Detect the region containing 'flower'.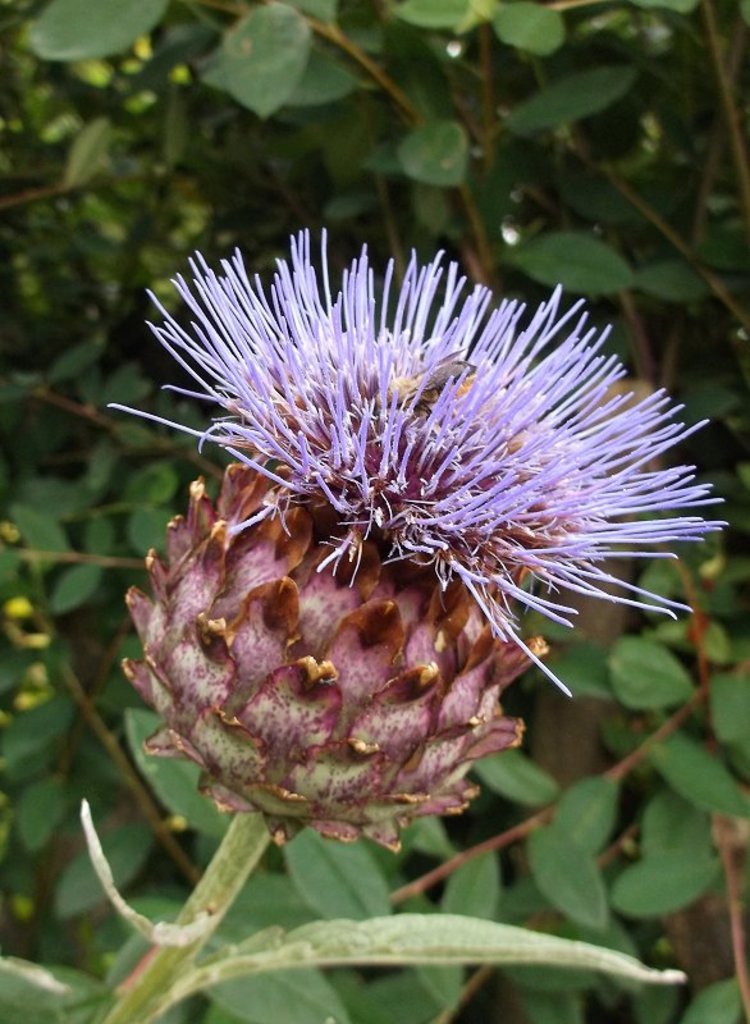
116/214/719/783.
